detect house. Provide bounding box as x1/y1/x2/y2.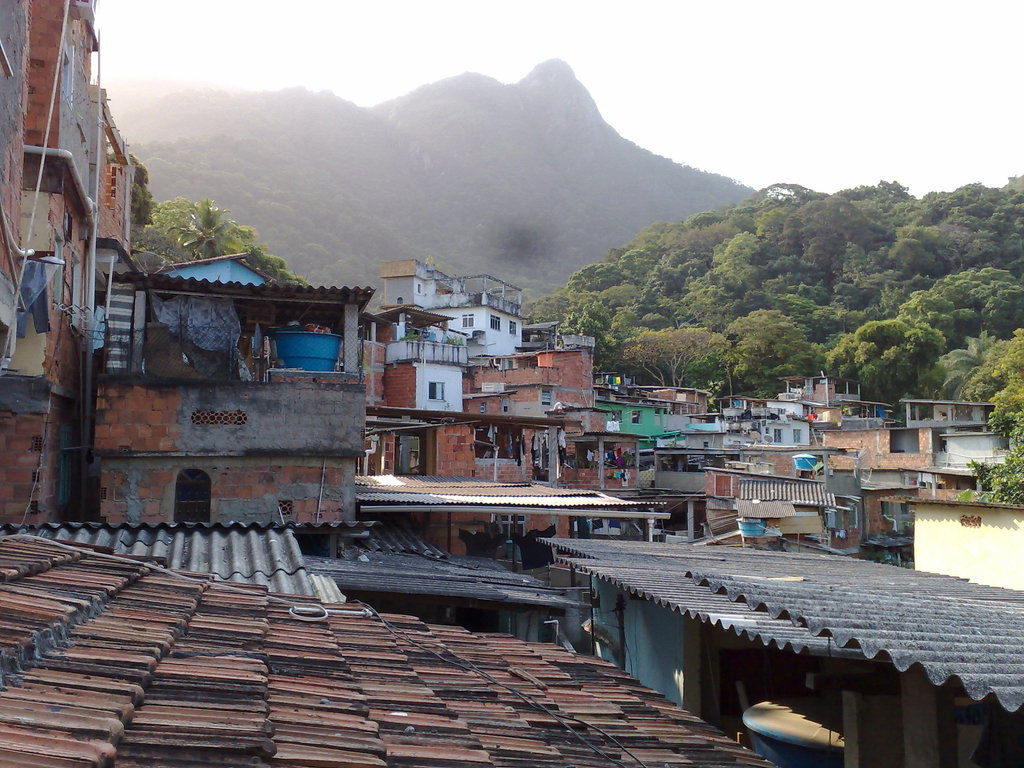
36/523/342/604.
